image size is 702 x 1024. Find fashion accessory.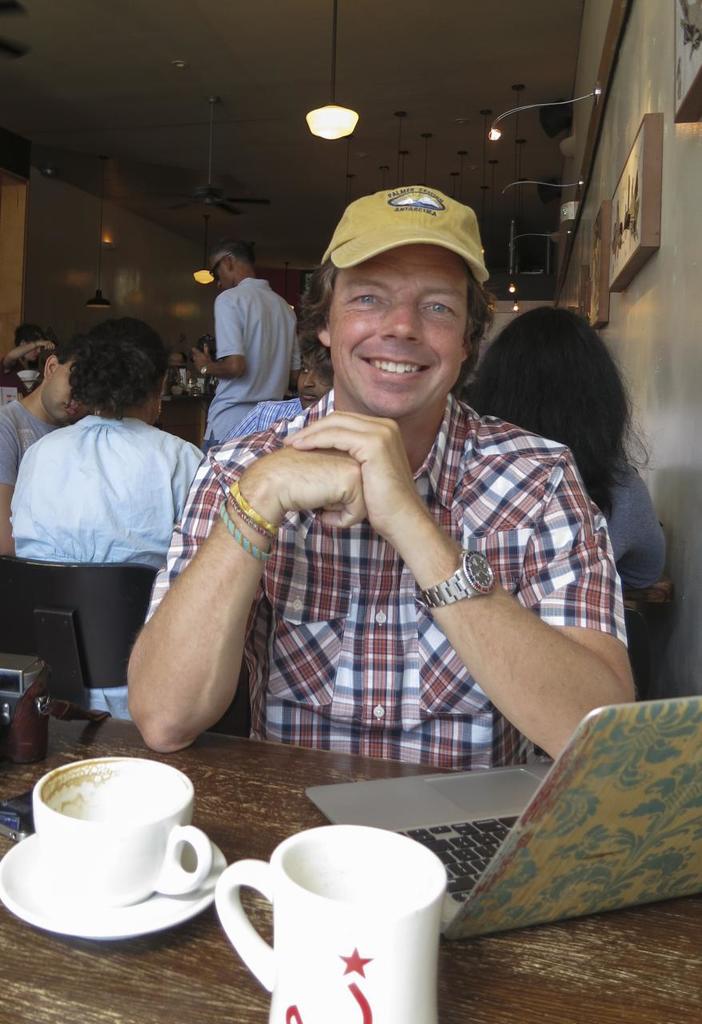
(left=230, top=489, right=281, bottom=531).
